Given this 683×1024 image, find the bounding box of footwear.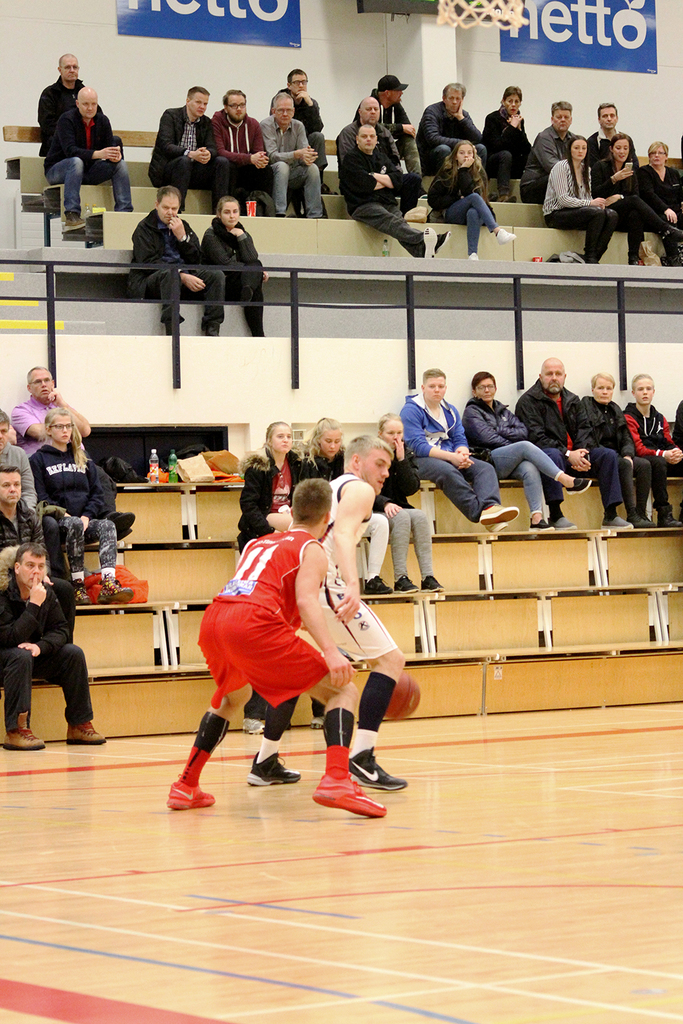
x1=628, y1=514, x2=651, y2=528.
